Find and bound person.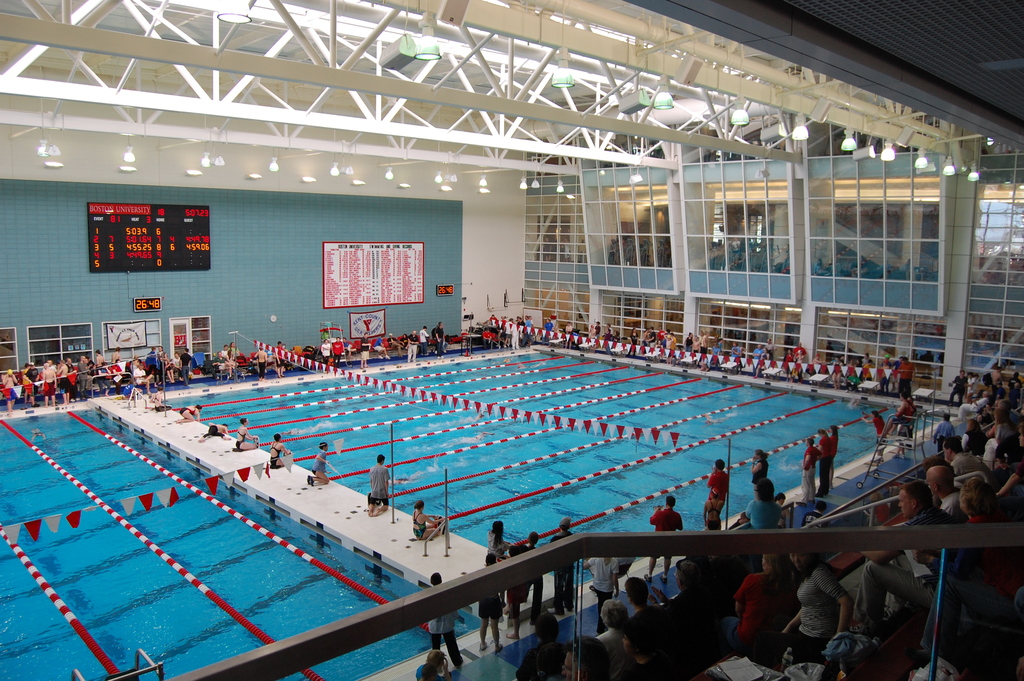
Bound: left=814, top=428, right=835, bottom=499.
